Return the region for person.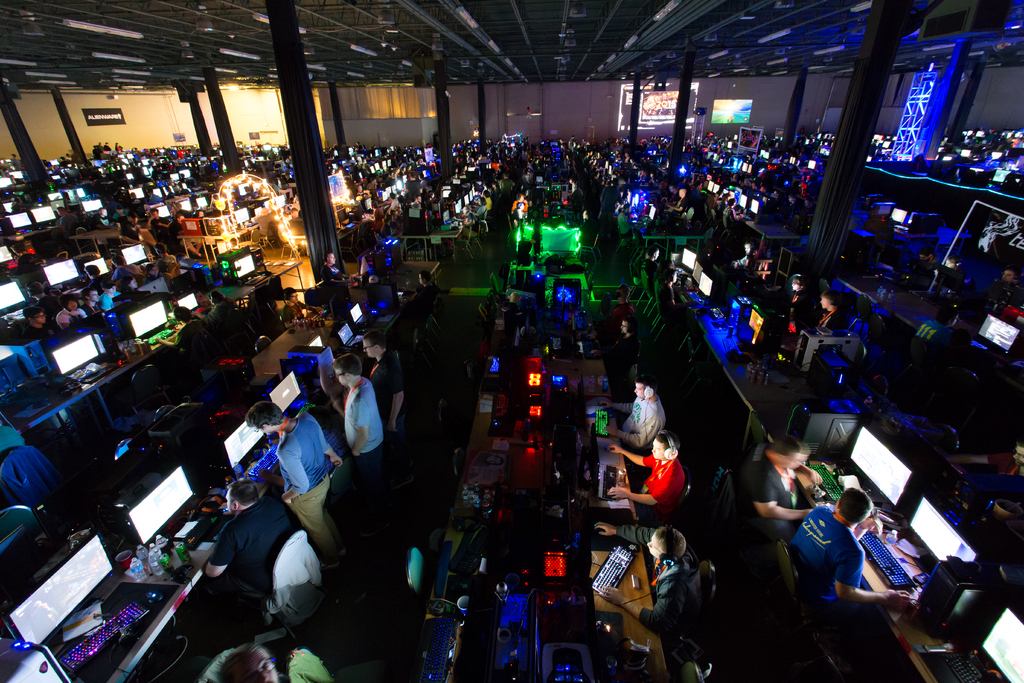
593, 518, 703, 645.
